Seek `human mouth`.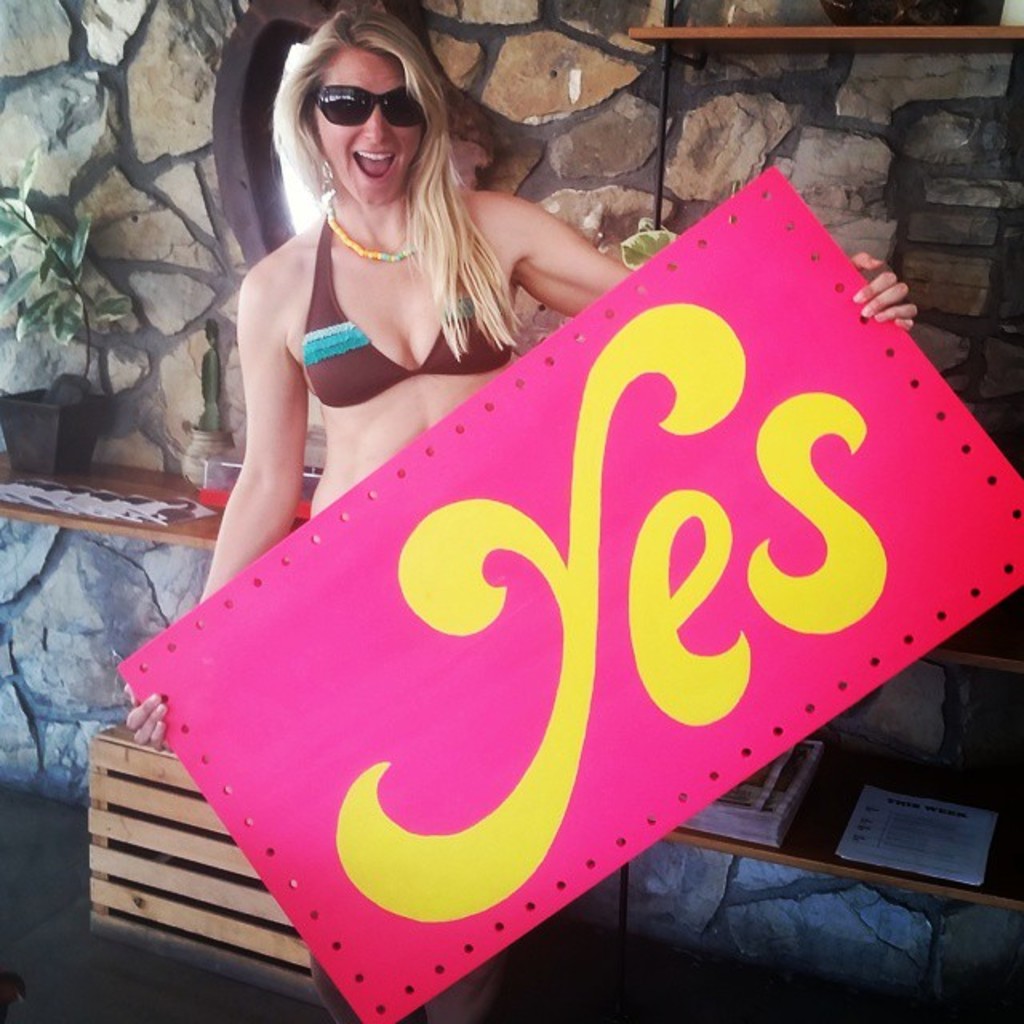
[left=349, top=144, right=397, bottom=182].
